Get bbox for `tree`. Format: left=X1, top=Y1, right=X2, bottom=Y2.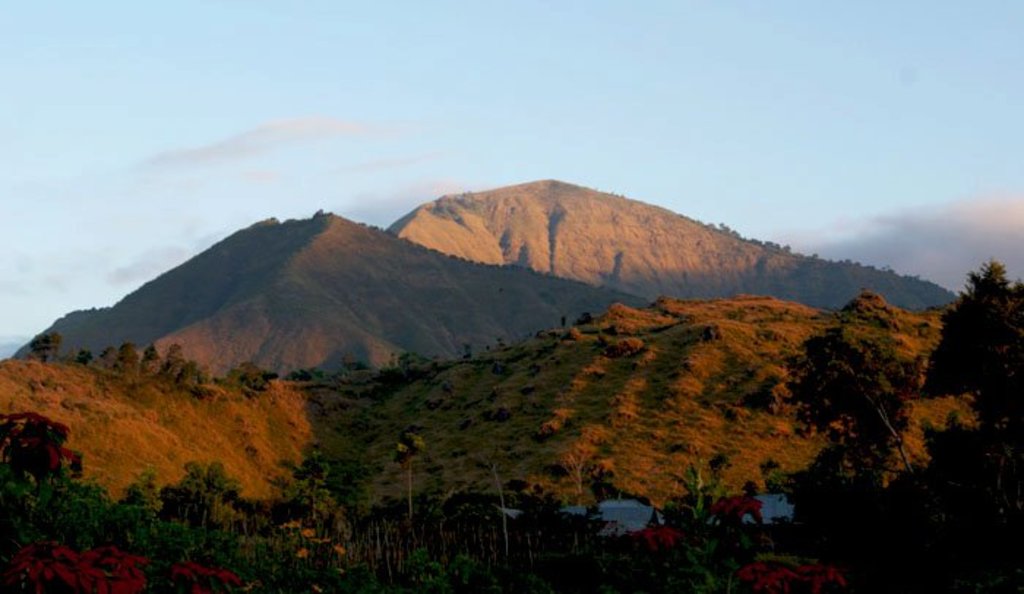
left=91, top=341, right=113, bottom=380.
